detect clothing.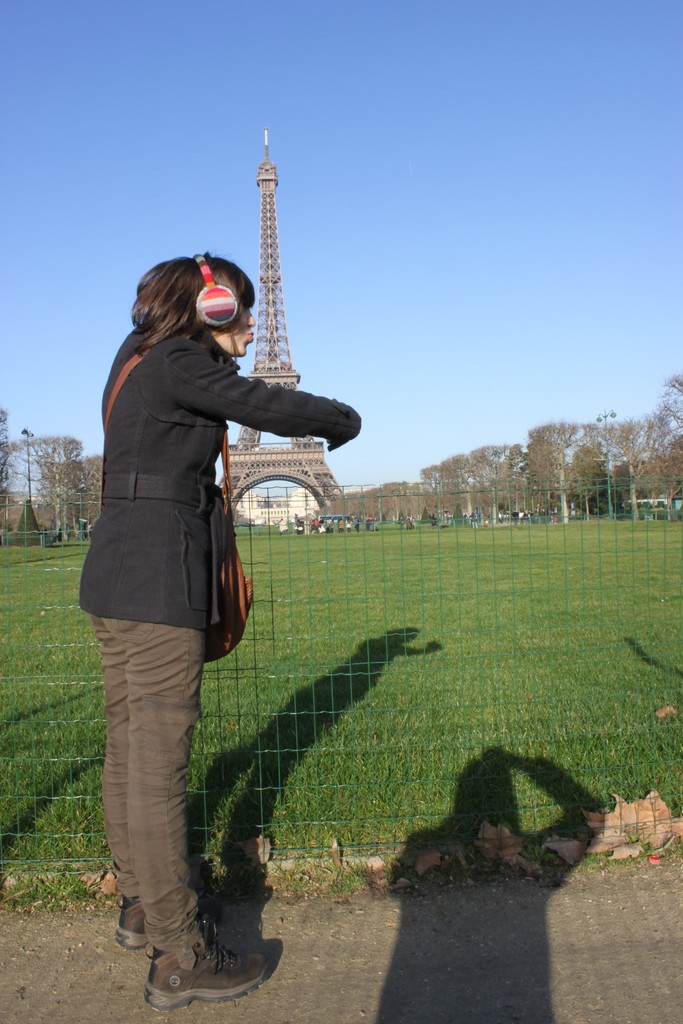
Detected at bbox=[467, 509, 479, 531].
